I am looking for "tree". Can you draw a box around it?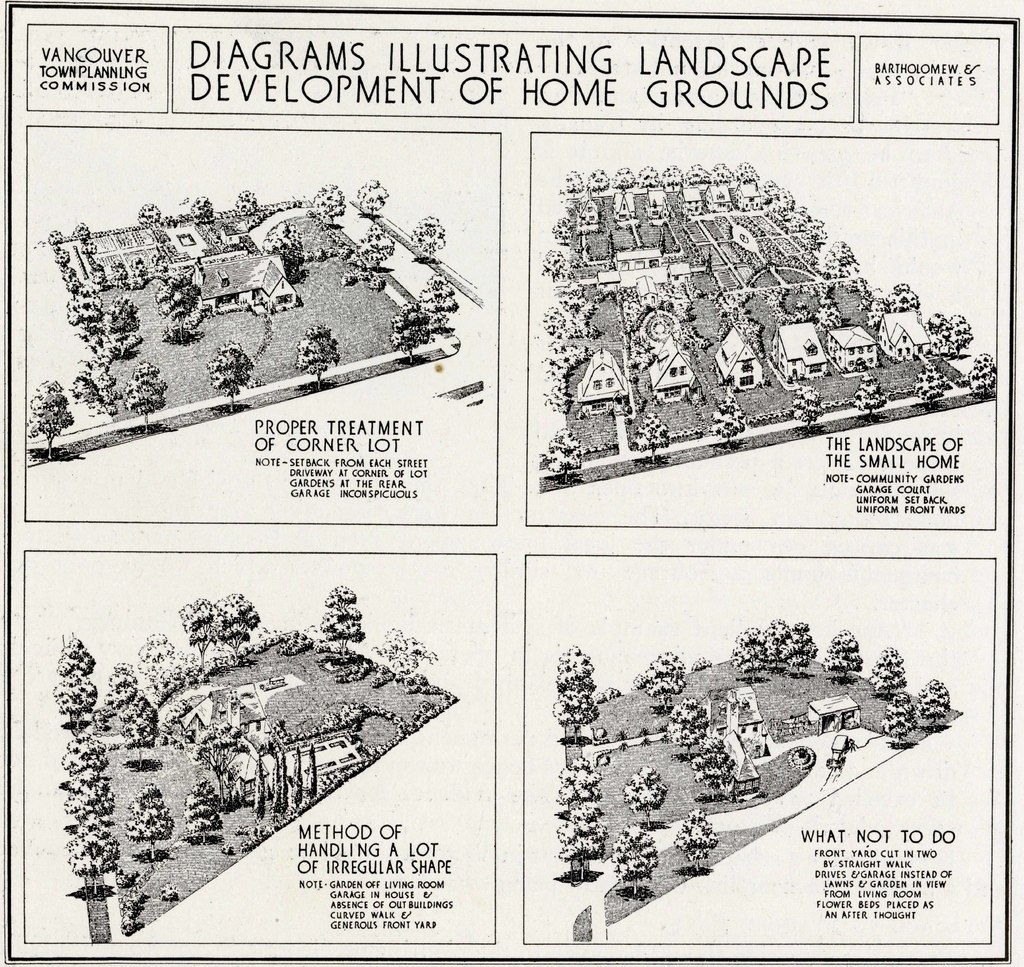
Sure, the bounding box is <bbox>924, 311, 952, 356</bbox>.
